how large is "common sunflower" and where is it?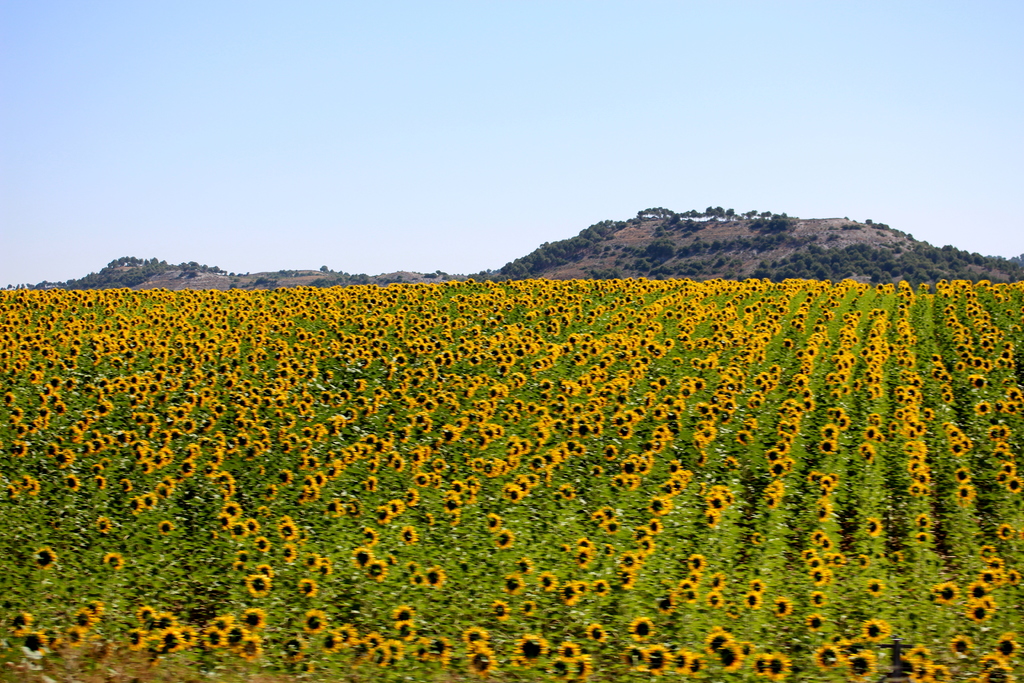
Bounding box: box(776, 597, 789, 616).
